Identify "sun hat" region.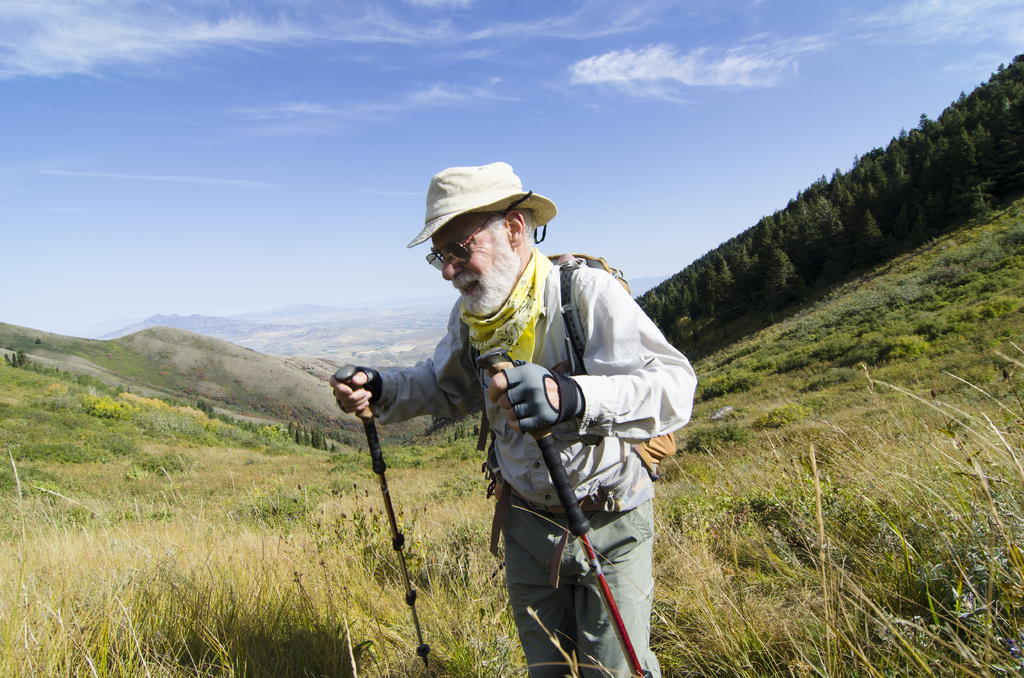
Region: bbox(412, 163, 552, 251).
